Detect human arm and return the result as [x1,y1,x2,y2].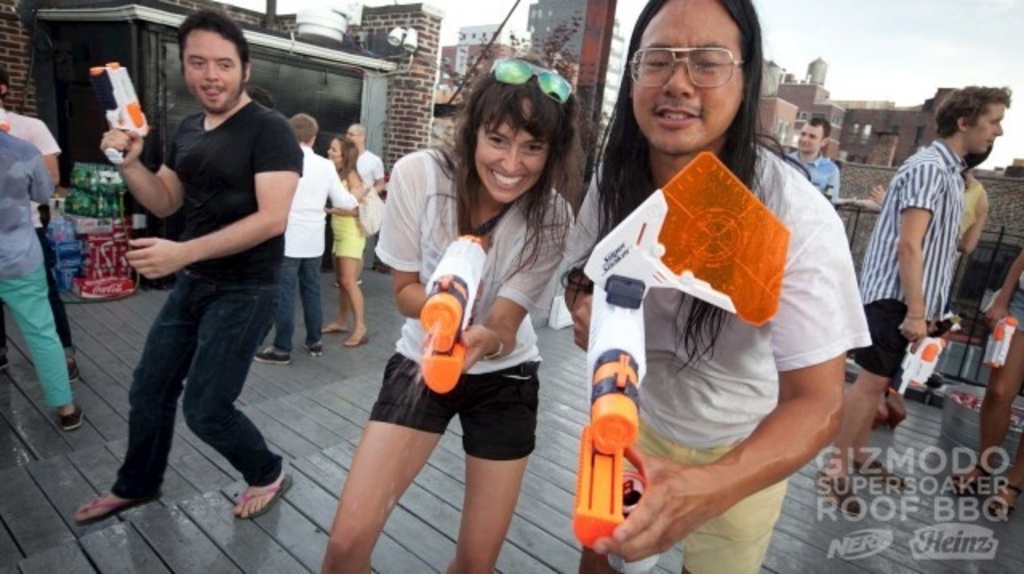
[979,243,1022,328].
